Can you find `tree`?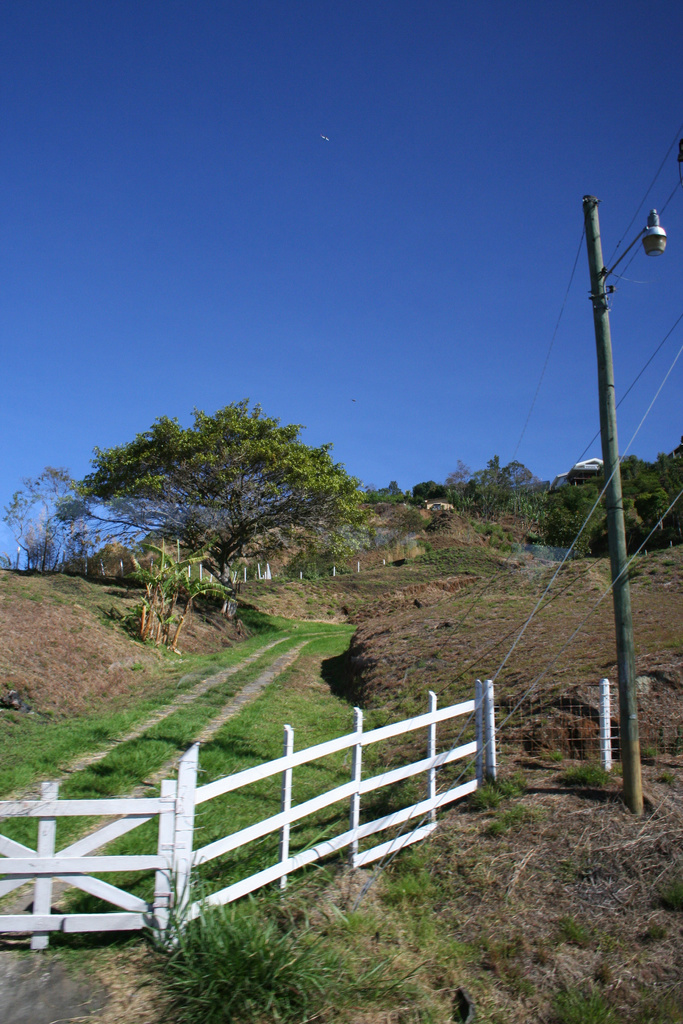
Yes, bounding box: crop(58, 380, 383, 612).
